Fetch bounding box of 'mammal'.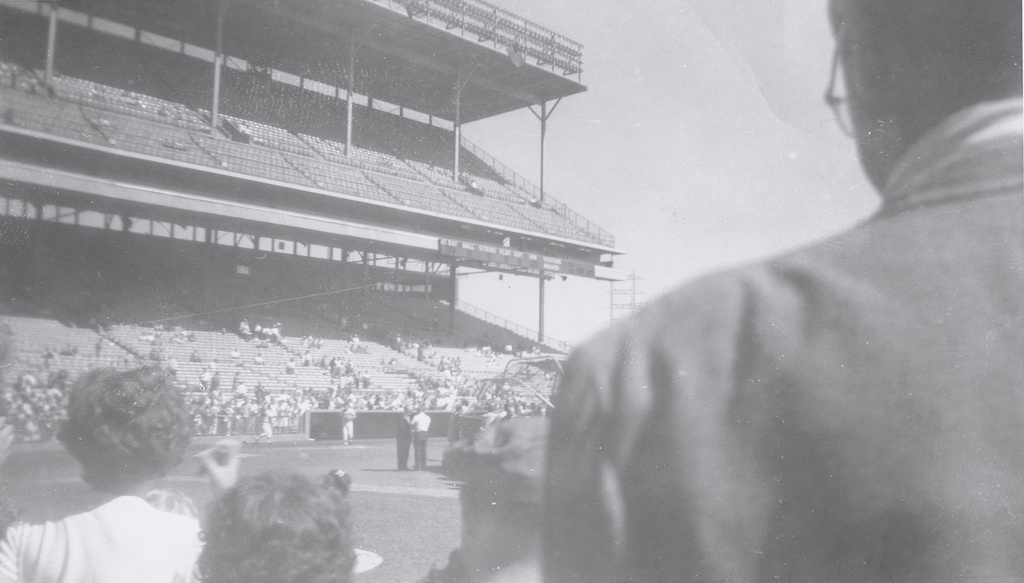
Bbox: (left=522, top=0, right=1023, bottom=582).
